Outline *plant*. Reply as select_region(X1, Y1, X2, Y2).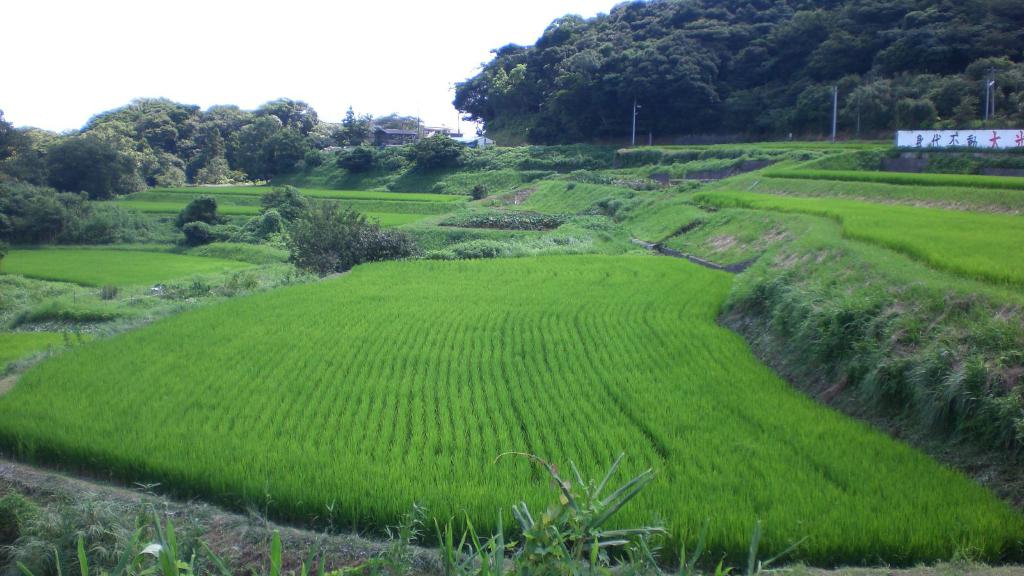
select_region(92, 278, 117, 301).
